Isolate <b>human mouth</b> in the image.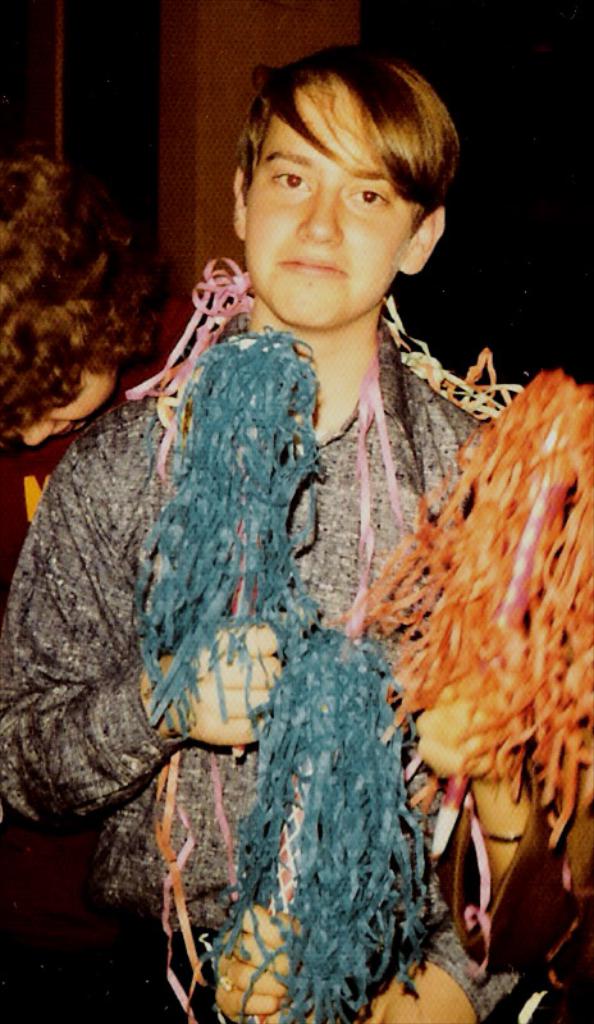
Isolated region: bbox(278, 259, 344, 276).
